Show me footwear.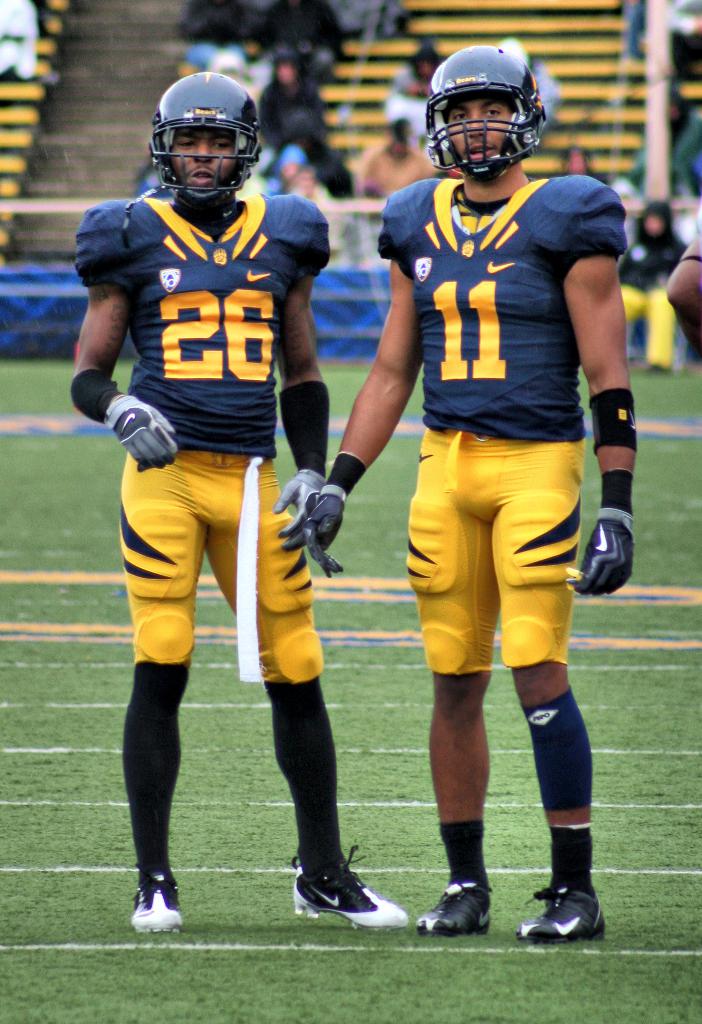
footwear is here: 132:868:184:931.
